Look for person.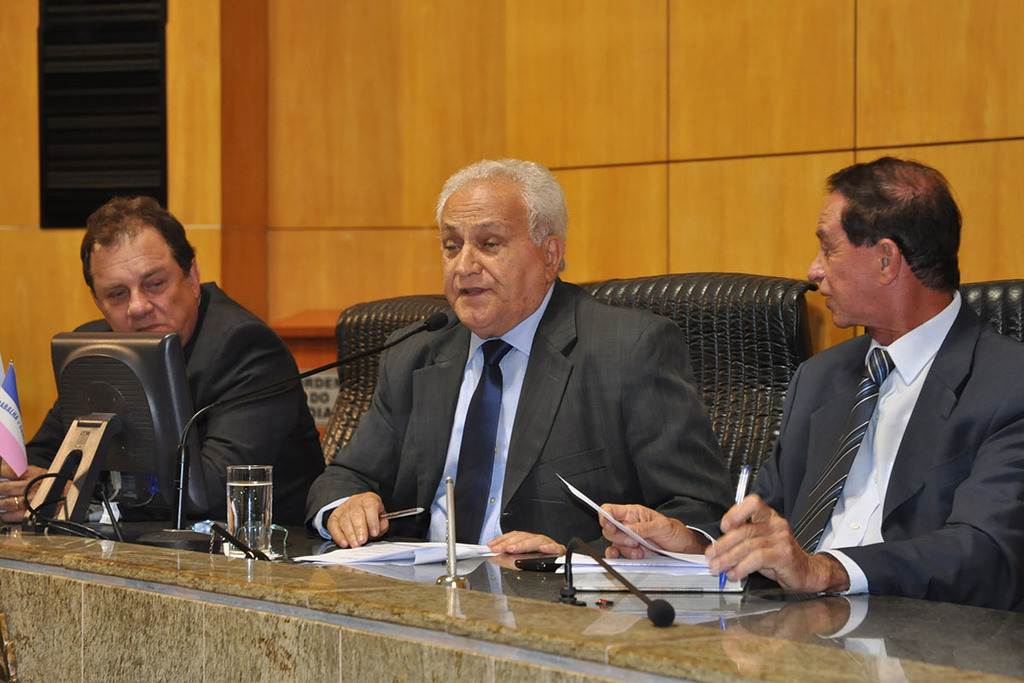
Found: <bbox>319, 154, 792, 614</bbox>.
